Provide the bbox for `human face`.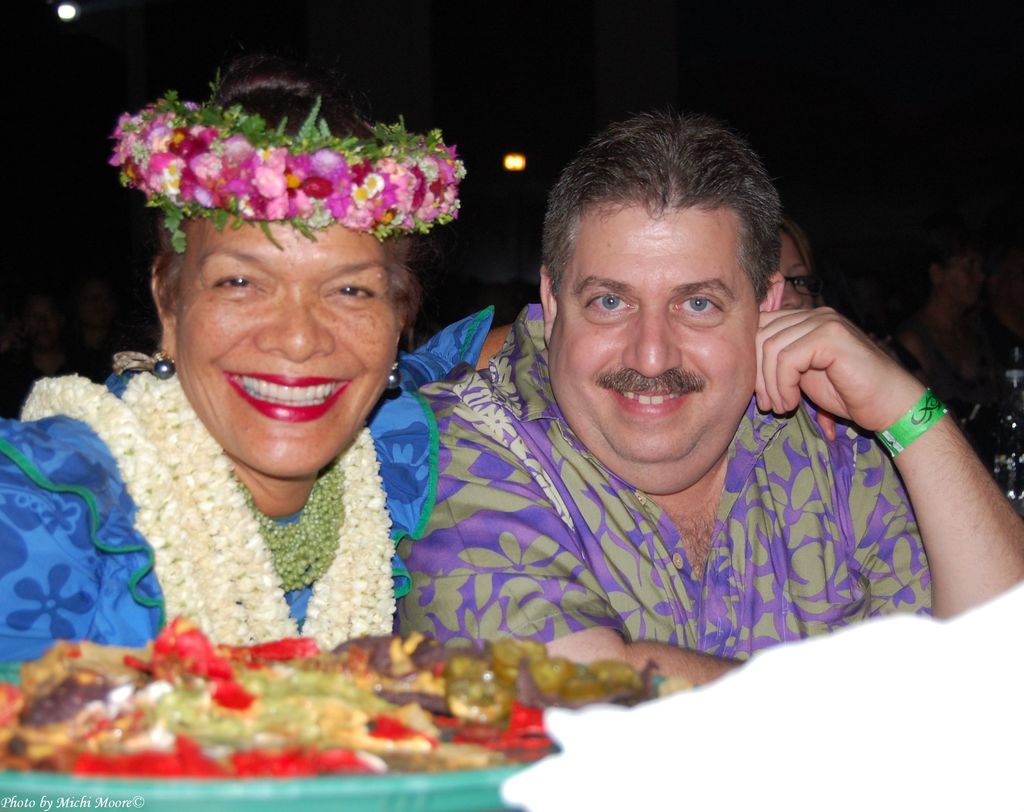
176, 209, 403, 476.
